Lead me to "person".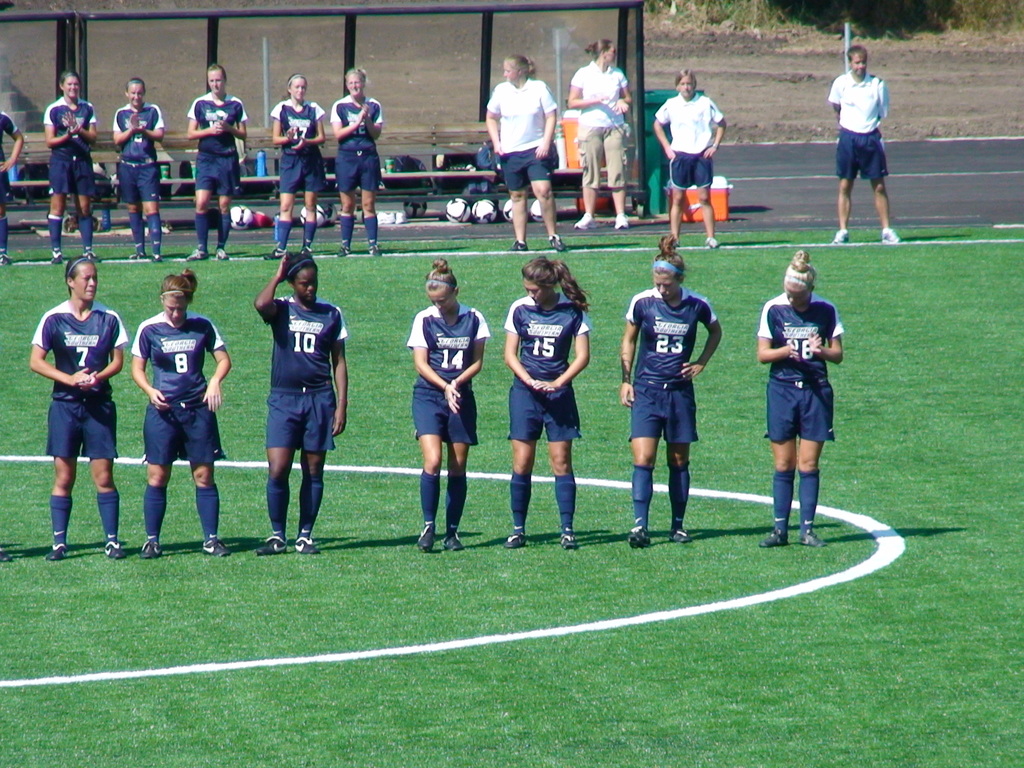
Lead to [509, 250, 588, 549].
